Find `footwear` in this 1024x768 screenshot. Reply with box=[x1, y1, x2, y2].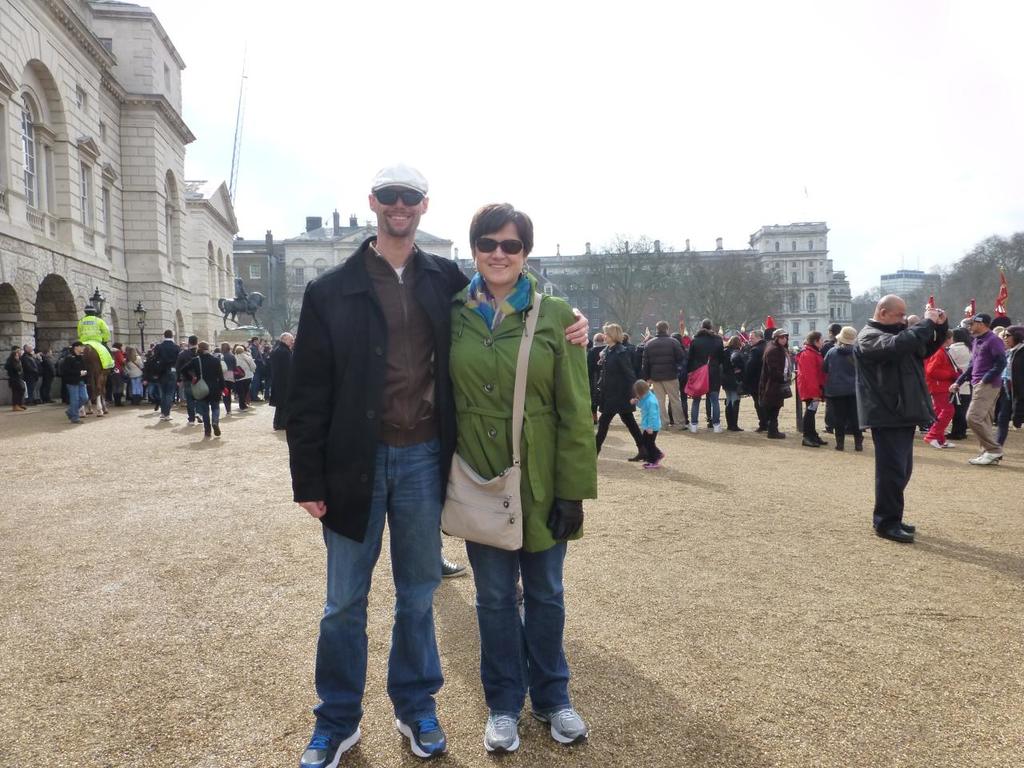
box=[395, 720, 446, 758].
